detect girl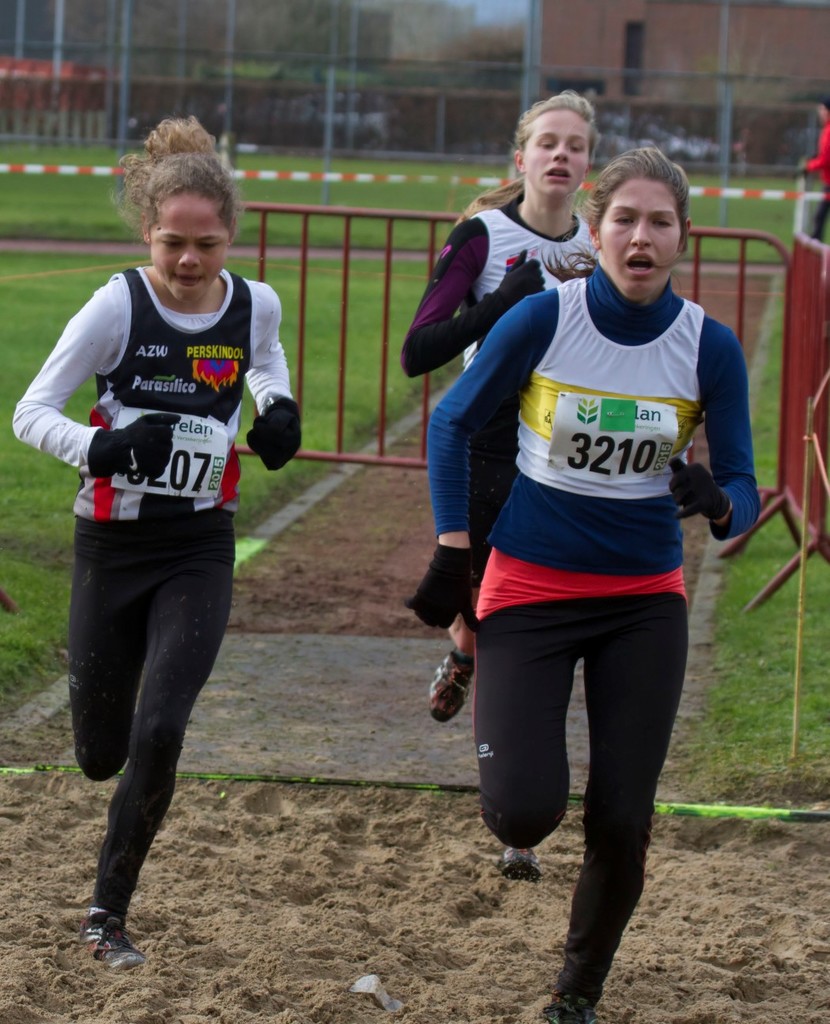
(x1=426, y1=145, x2=763, y2=1023)
